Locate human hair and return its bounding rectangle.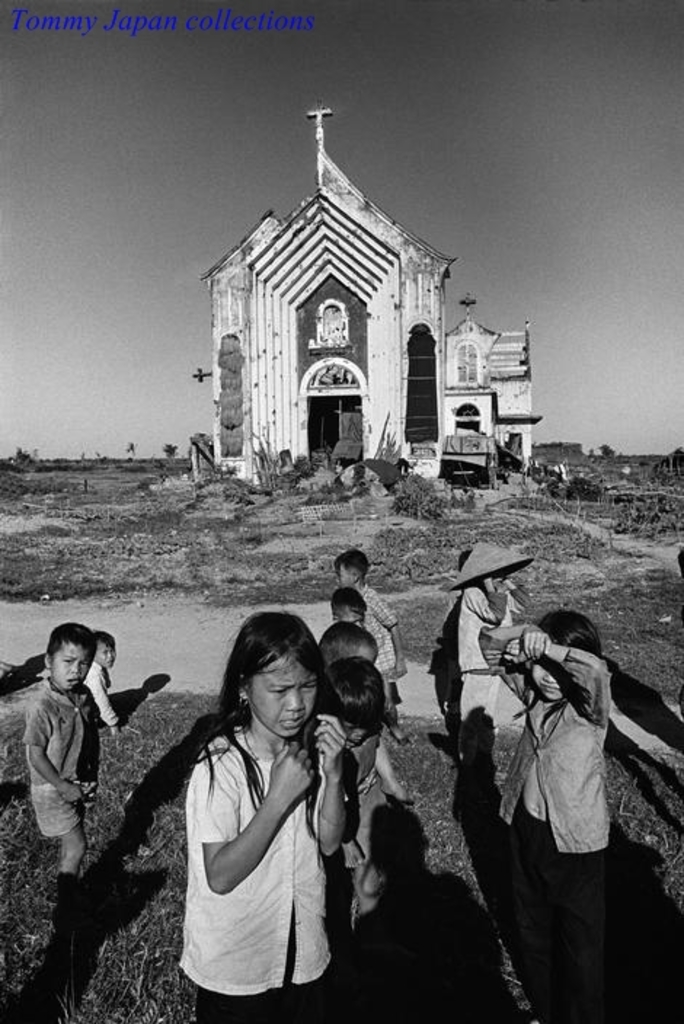
rect(42, 618, 98, 665).
